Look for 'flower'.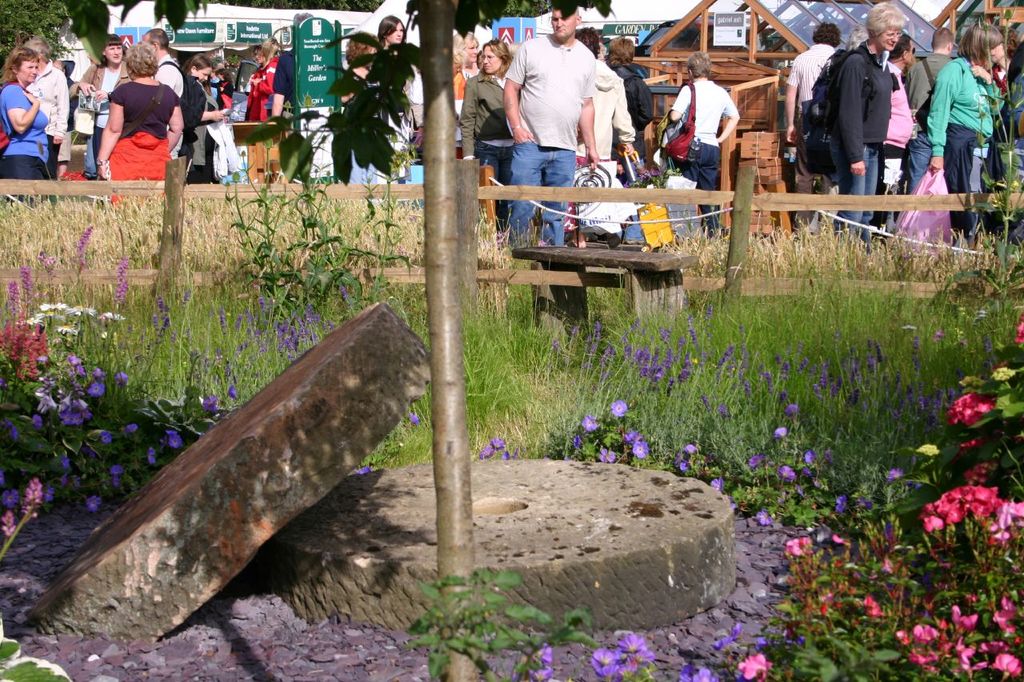
Found: select_region(81, 493, 107, 515).
